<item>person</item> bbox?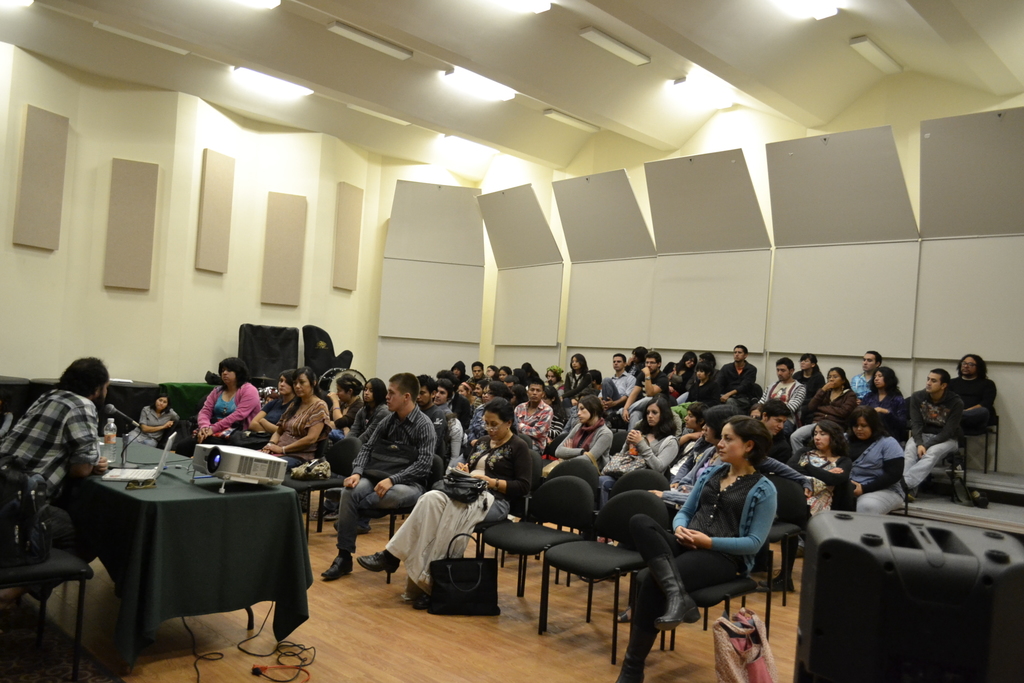
344, 368, 388, 441
